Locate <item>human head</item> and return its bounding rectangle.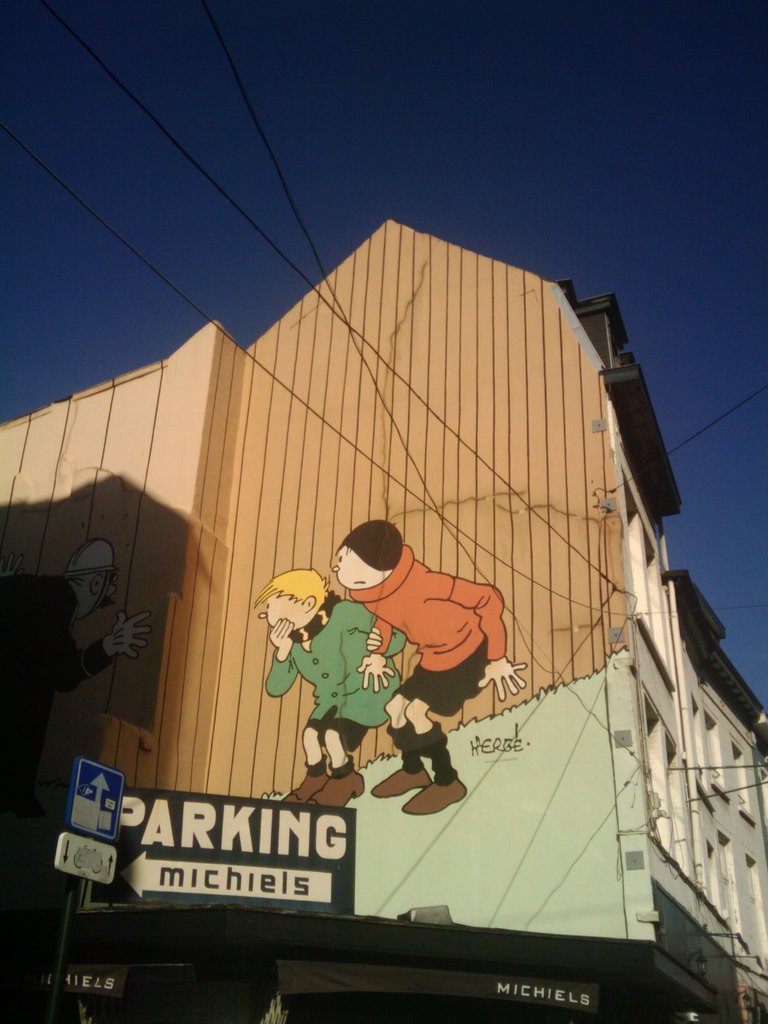
rect(326, 519, 422, 605).
